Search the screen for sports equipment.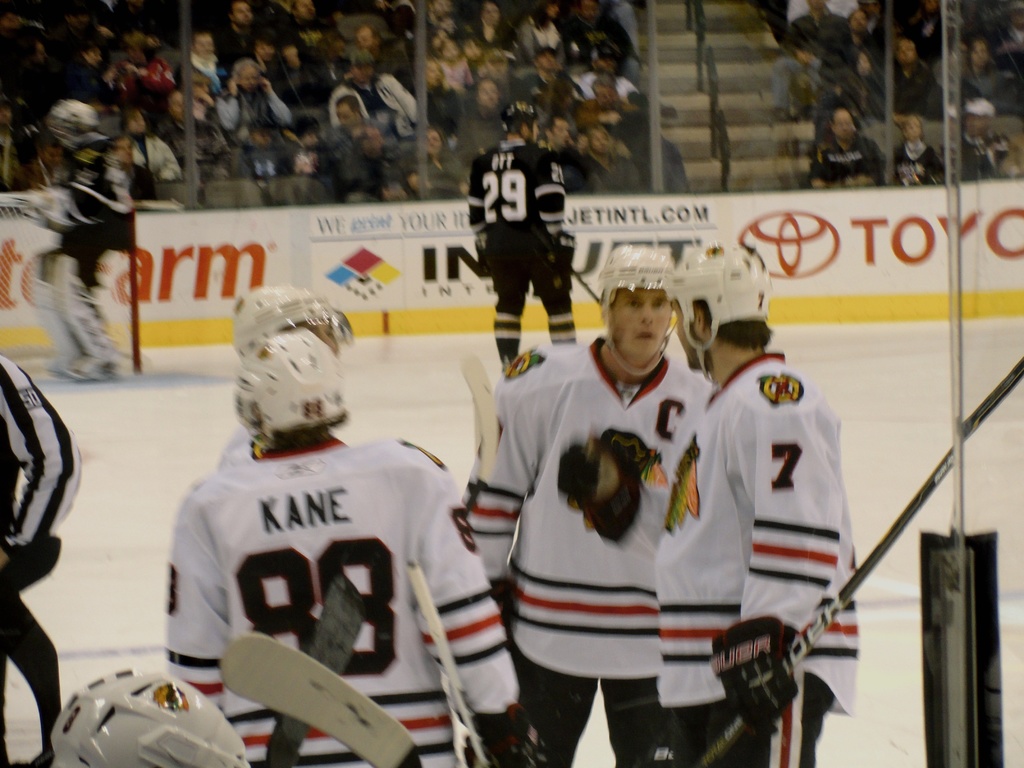
Found at region(705, 614, 804, 742).
